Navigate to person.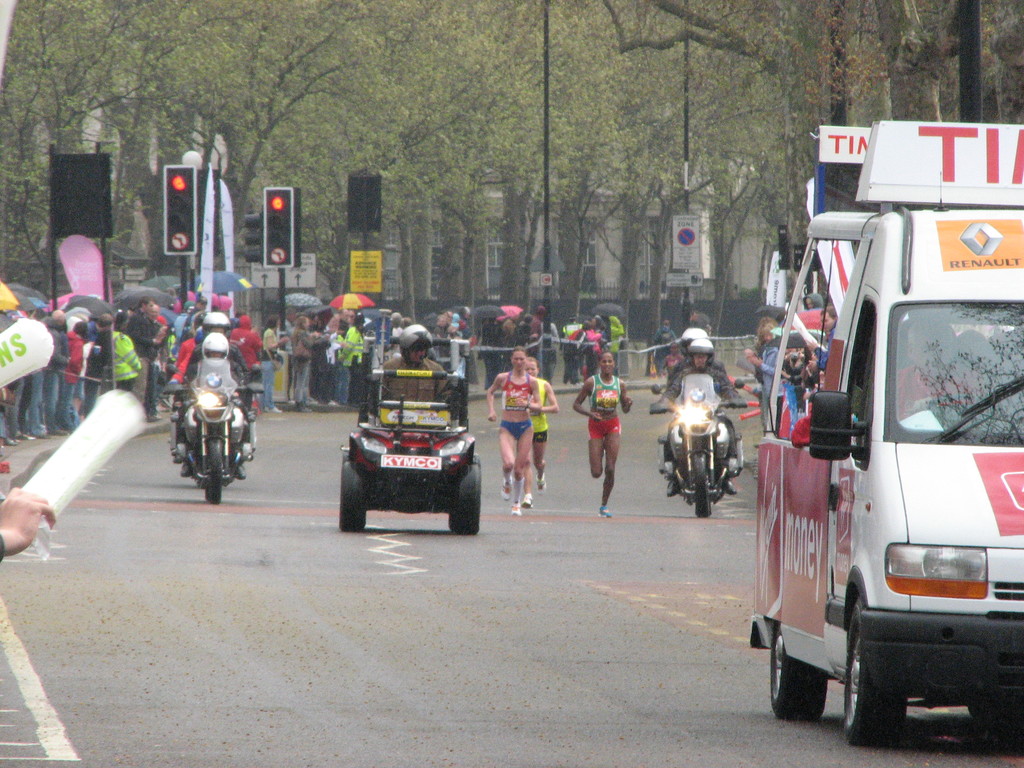
Navigation target: region(0, 497, 56, 566).
